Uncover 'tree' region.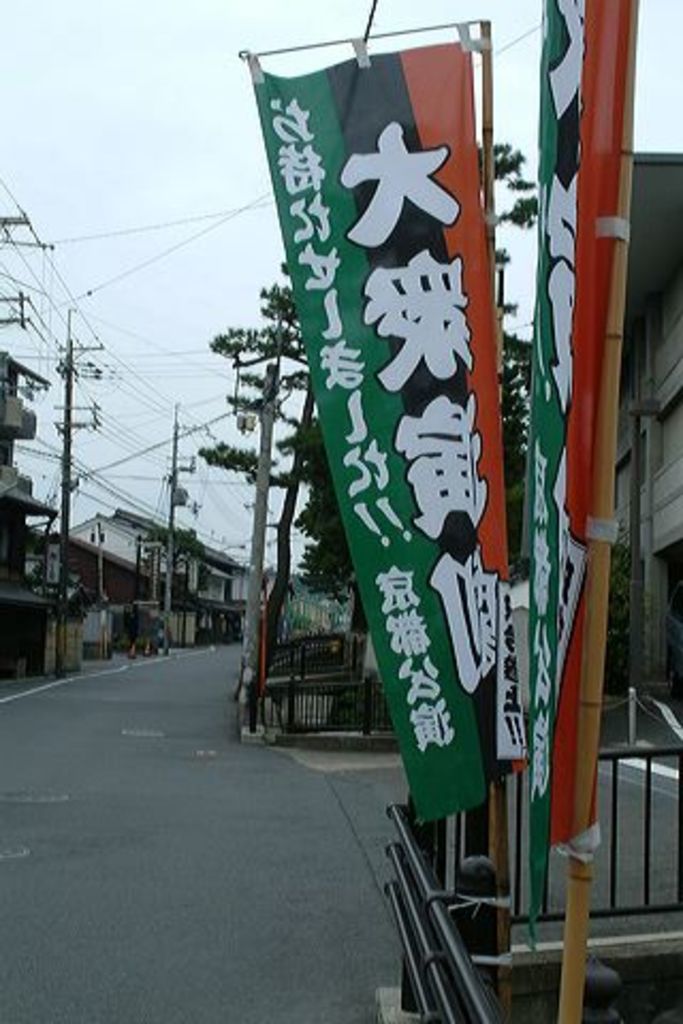
Uncovered: bbox=[196, 267, 329, 706].
